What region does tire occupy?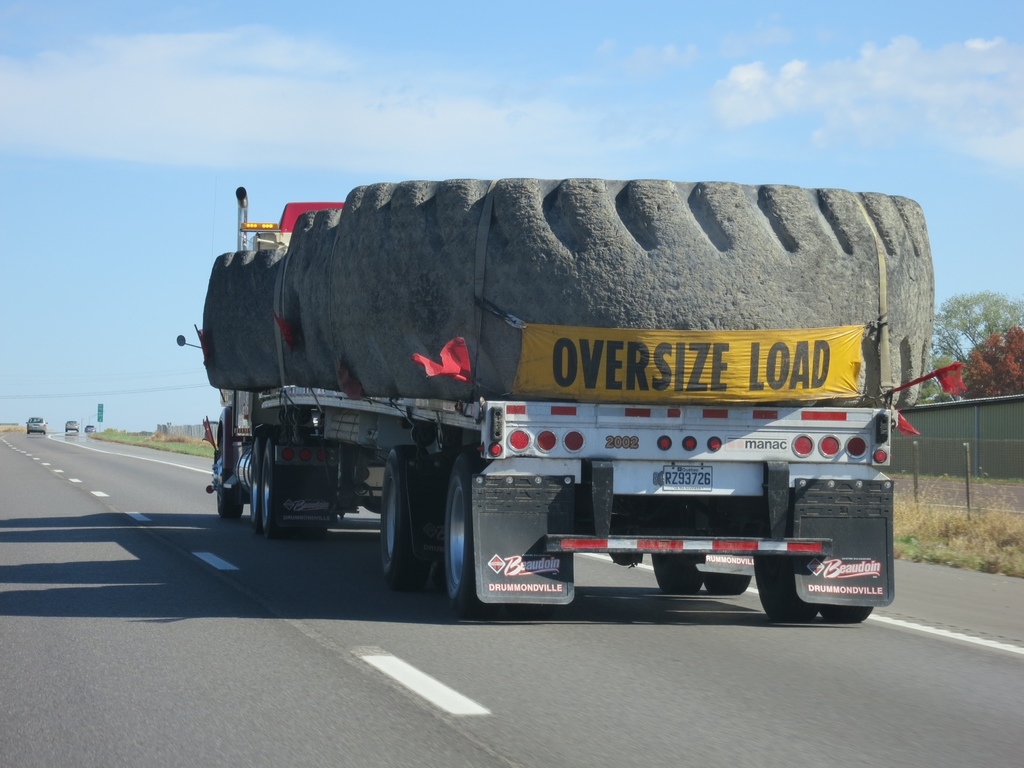
653 556 706 593.
